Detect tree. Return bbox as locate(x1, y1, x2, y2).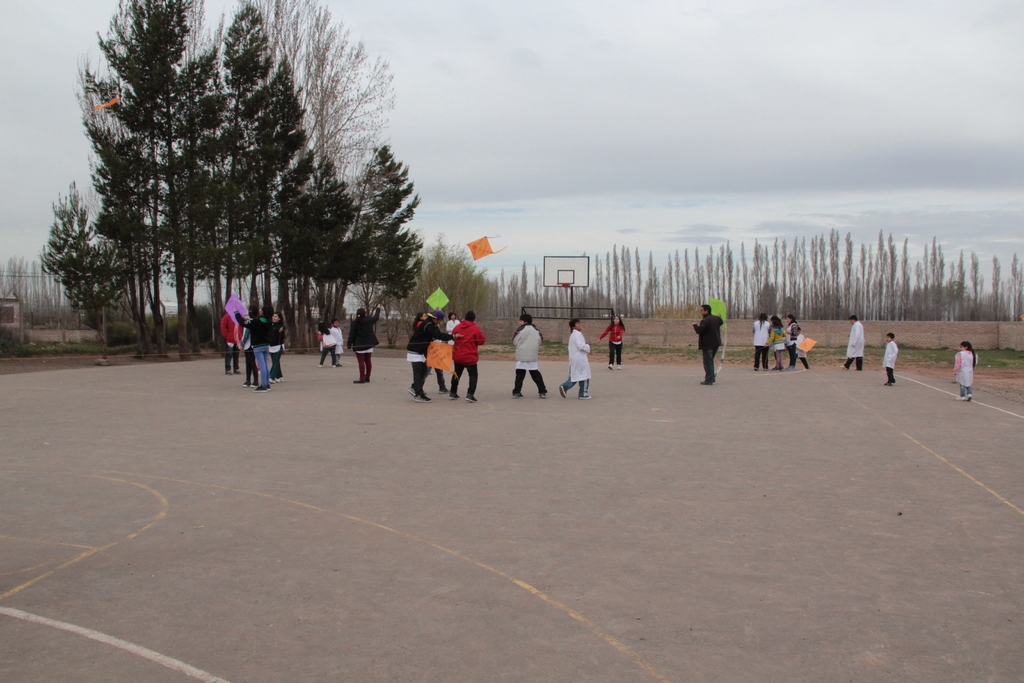
locate(255, 0, 392, 176).
